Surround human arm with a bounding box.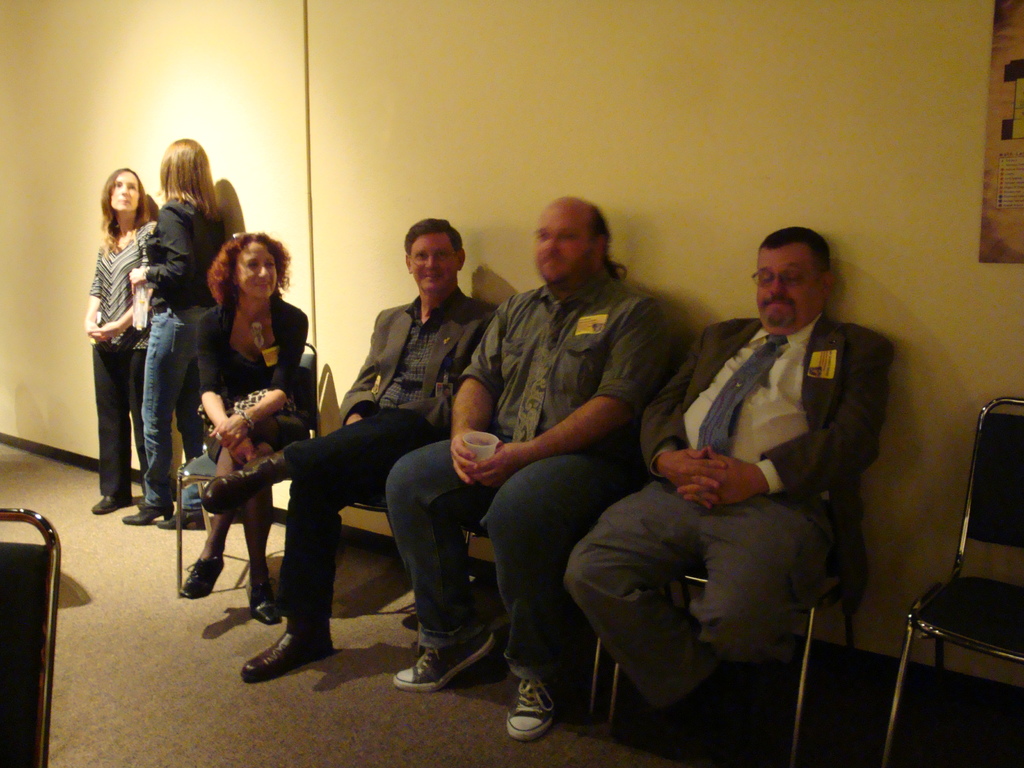
[left=96, top=308, right=136, bottom=344].
